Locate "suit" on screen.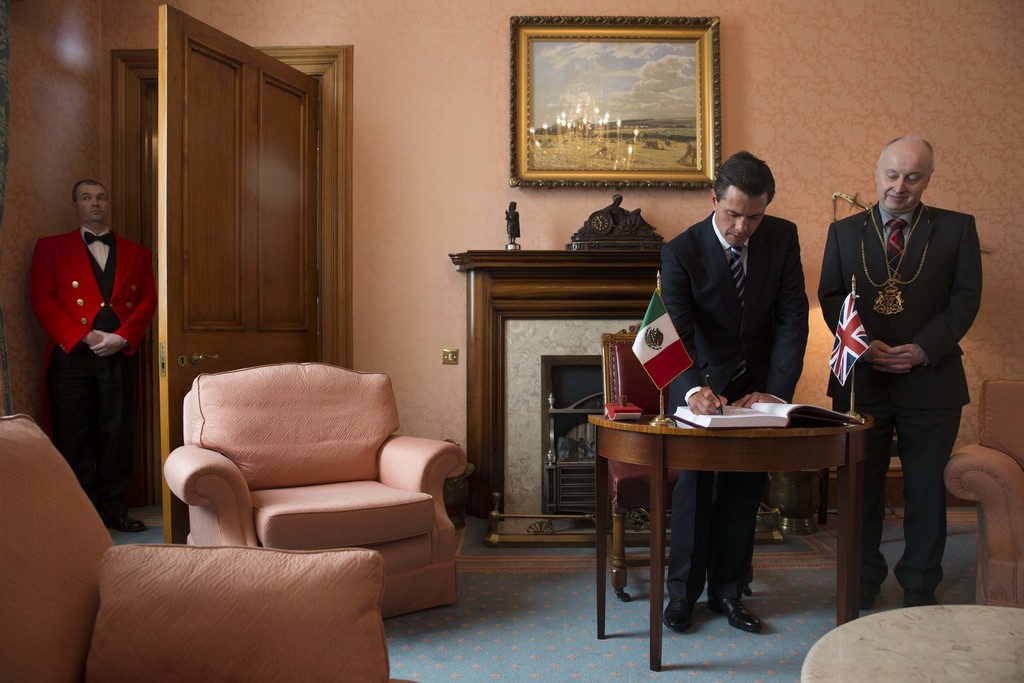
On screen at locate(662, 210, 807, 593).
